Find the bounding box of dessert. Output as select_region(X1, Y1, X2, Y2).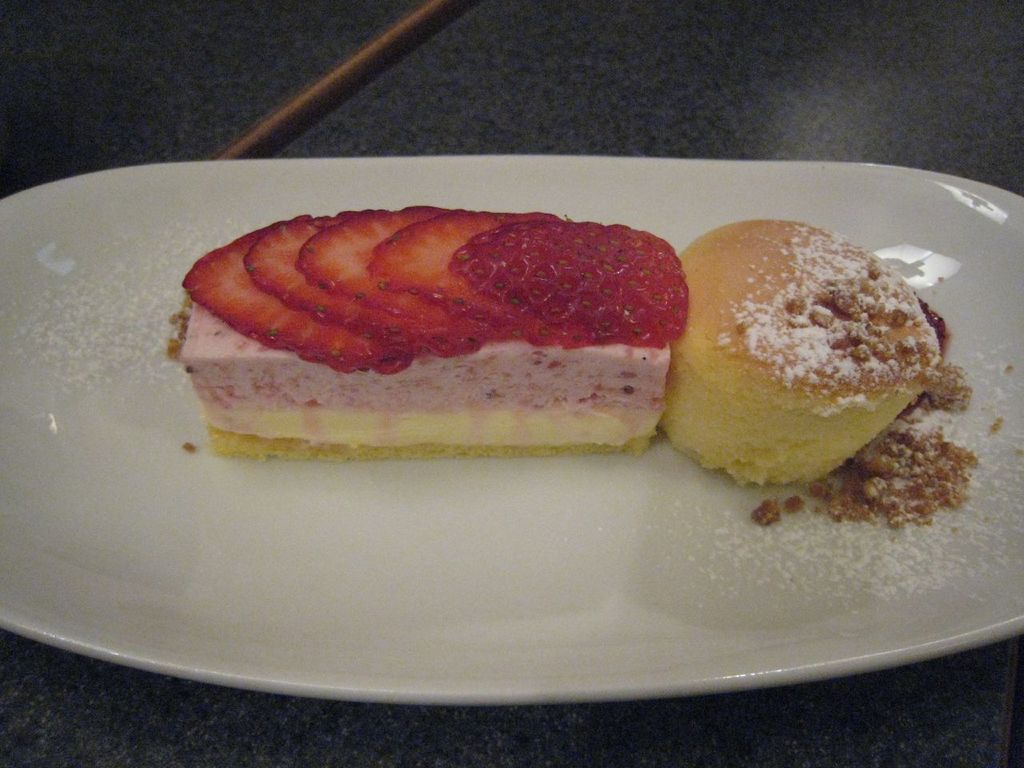
select_region(167, 210, 694, 464).
